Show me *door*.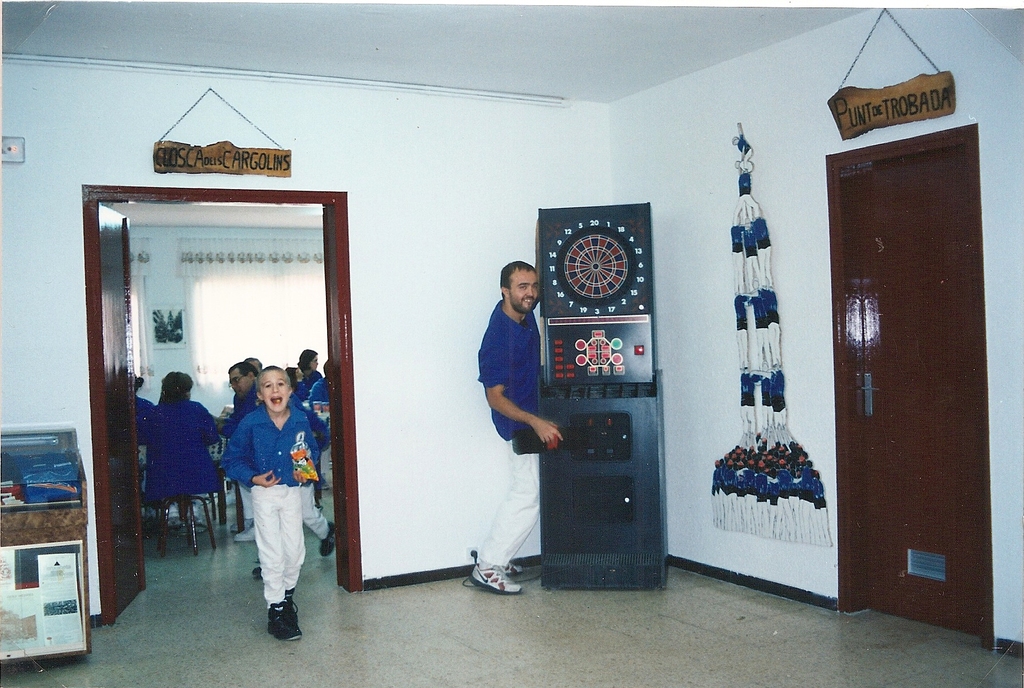
*door* is here: x1=828, y1=79, x2=995, y2=641.
